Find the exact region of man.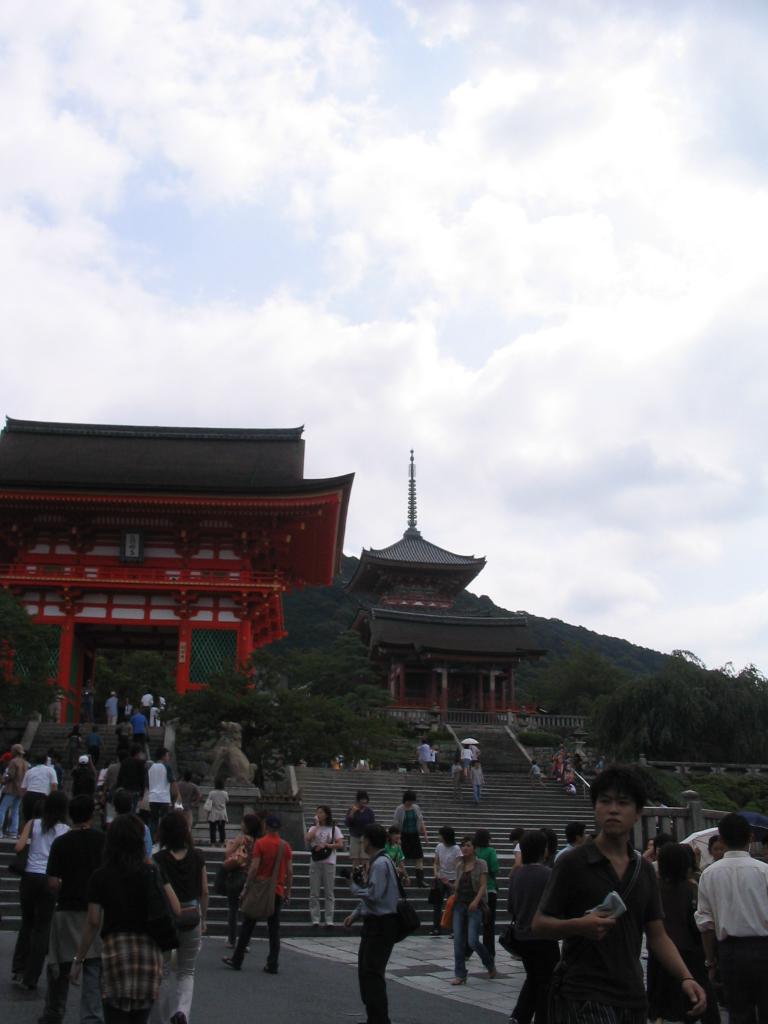
Exact region: 693,814,767,1023.
